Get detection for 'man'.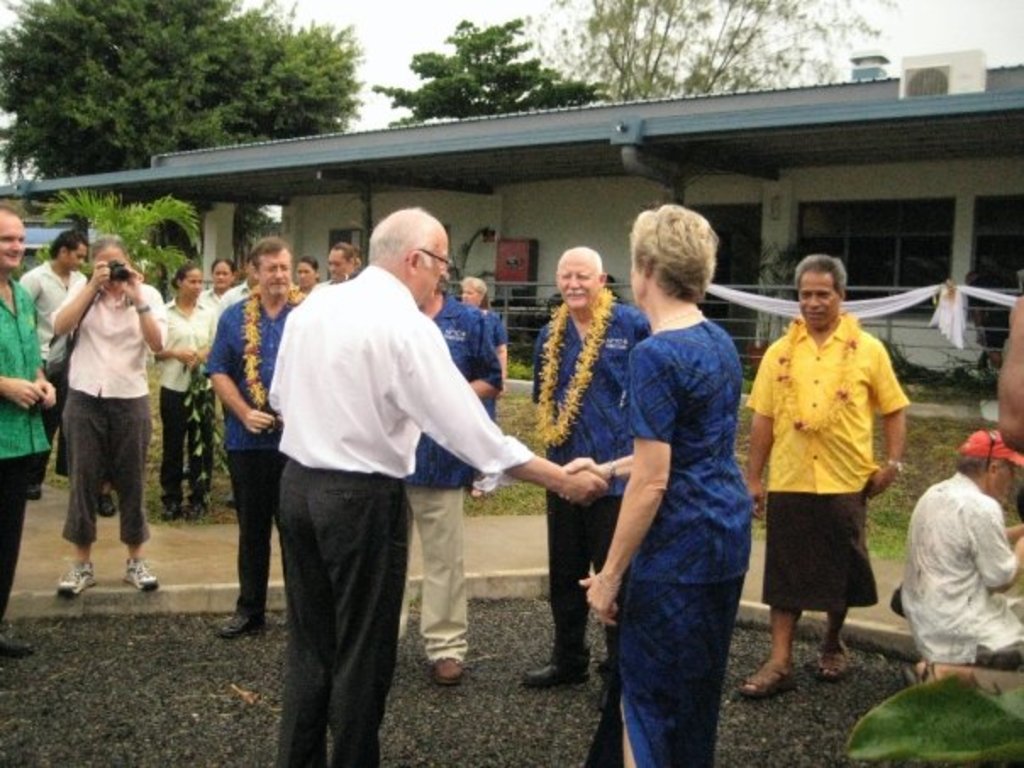
Detection: (458,275,497,497).
